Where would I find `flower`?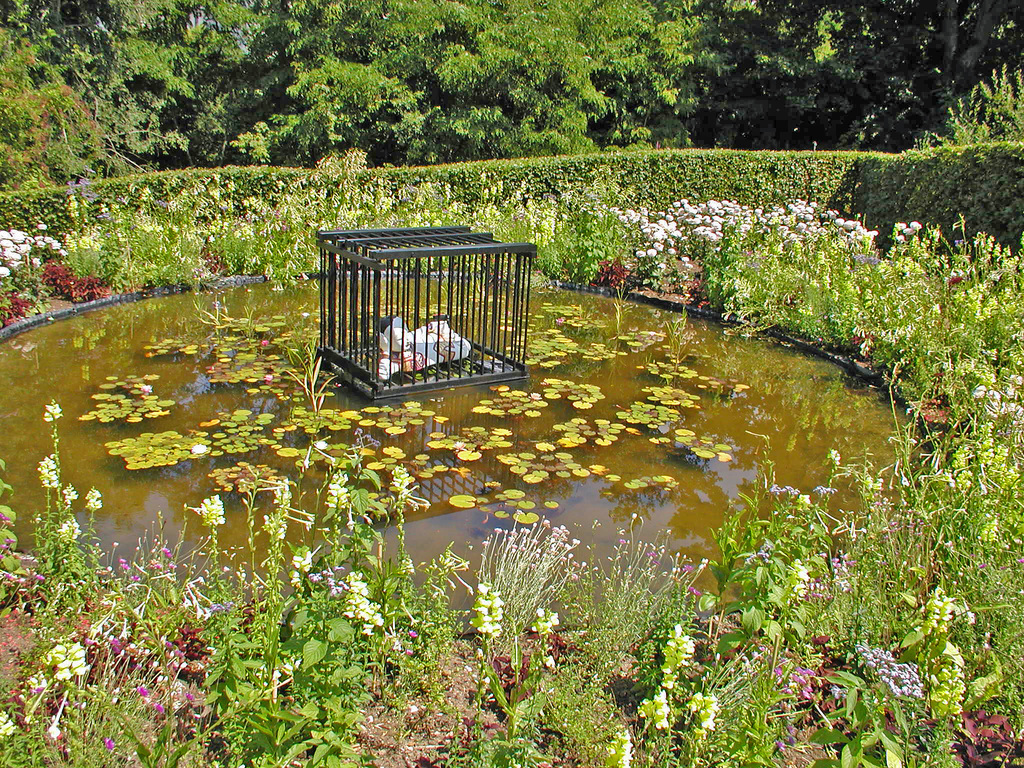
At bbox=(835, 628, 933, 713).
